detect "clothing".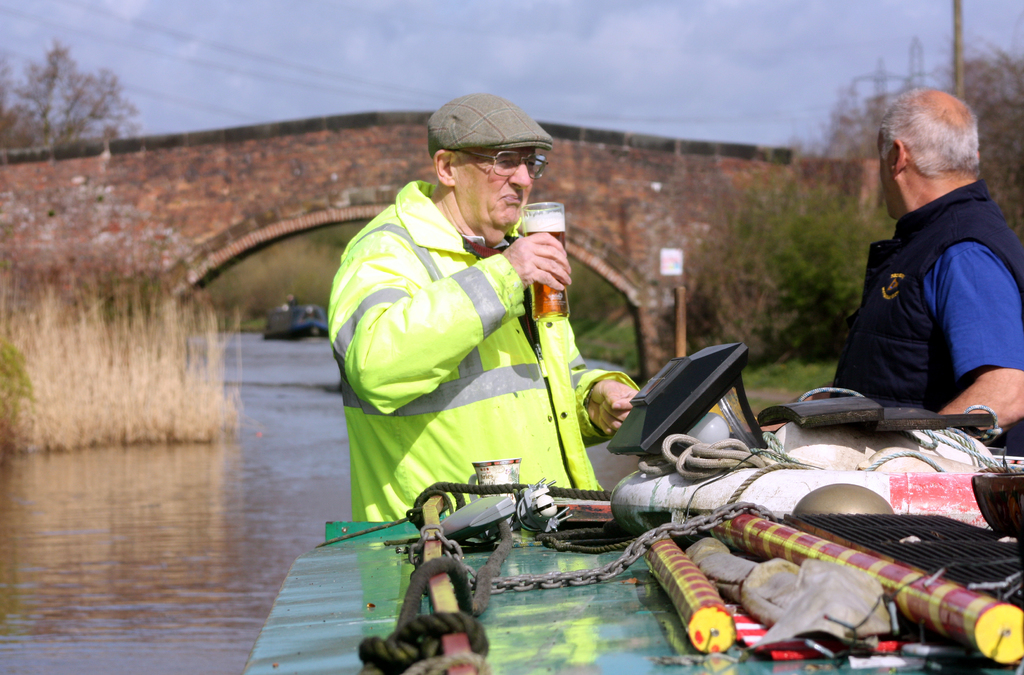
Detected at 305 136 599 528.
